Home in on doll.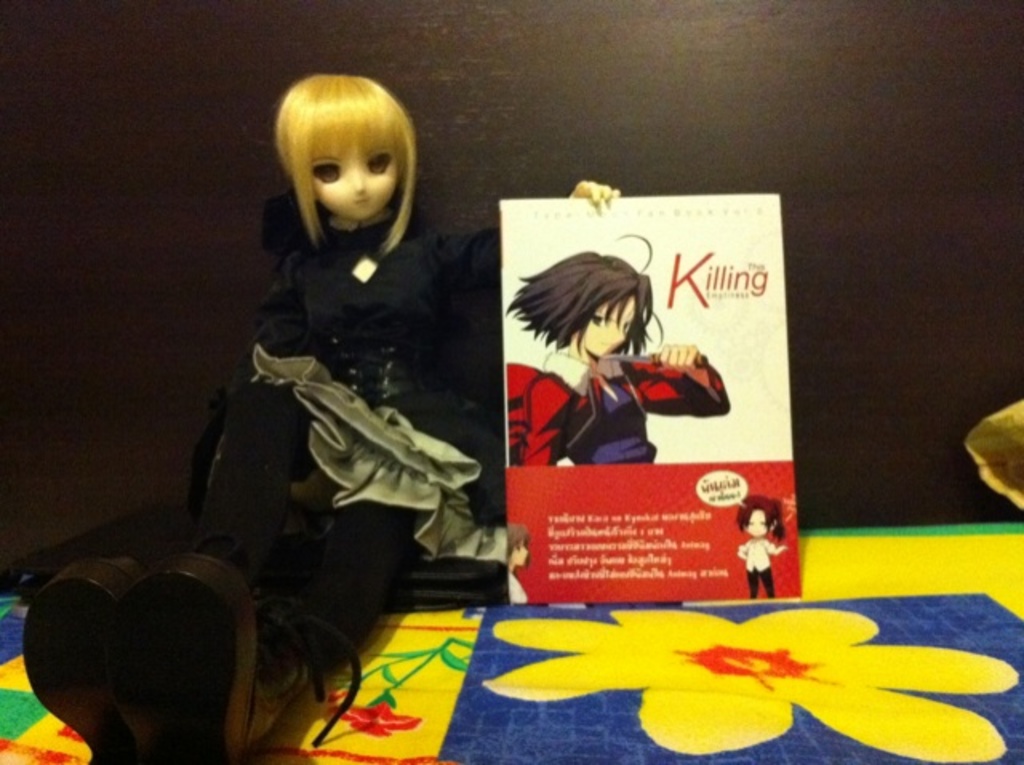
Homed in at locate(496, 248, 728, 471).
